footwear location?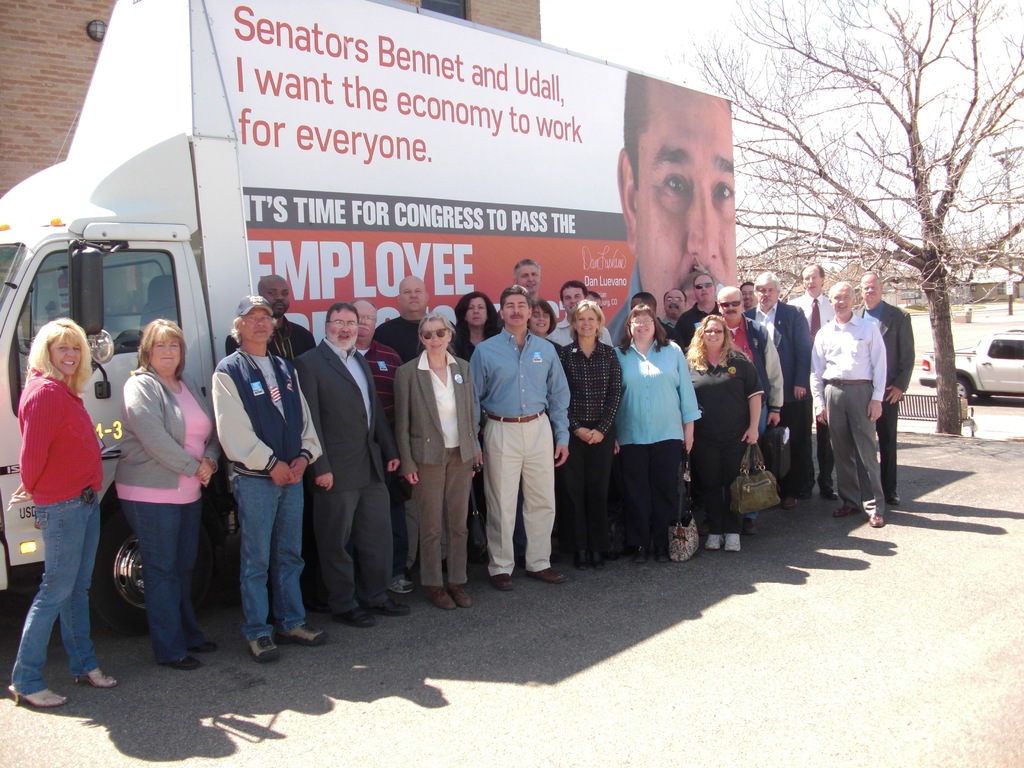
box(168, 656, 200, 673)
